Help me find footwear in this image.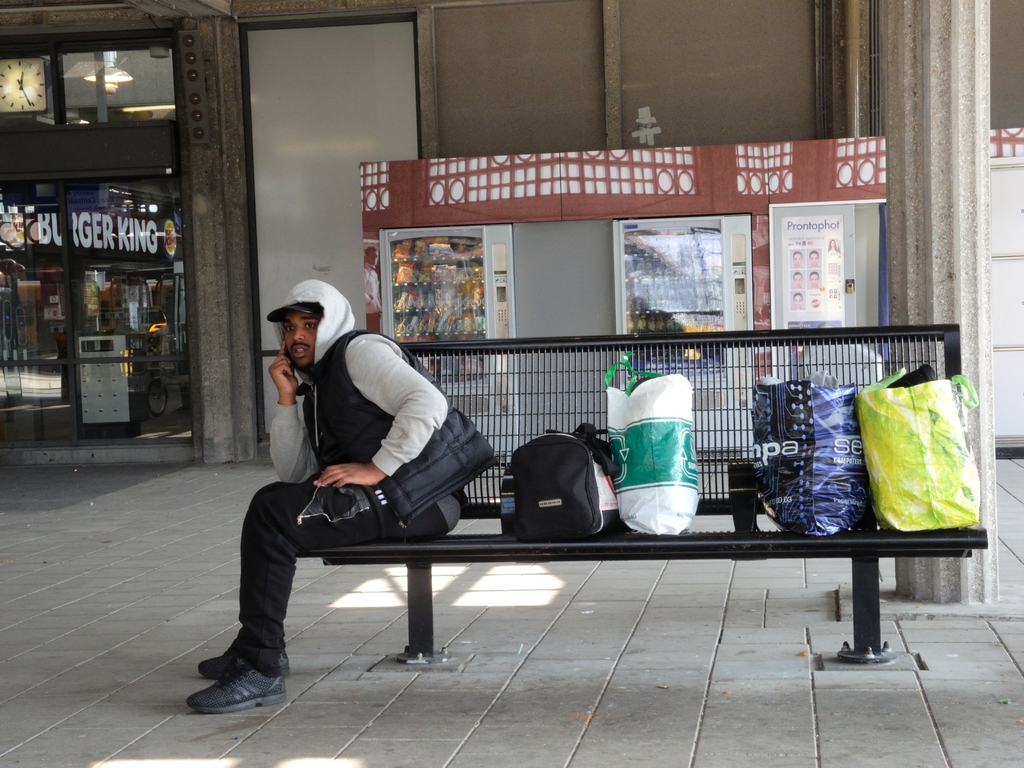
Found it: 189 636 275 721.
